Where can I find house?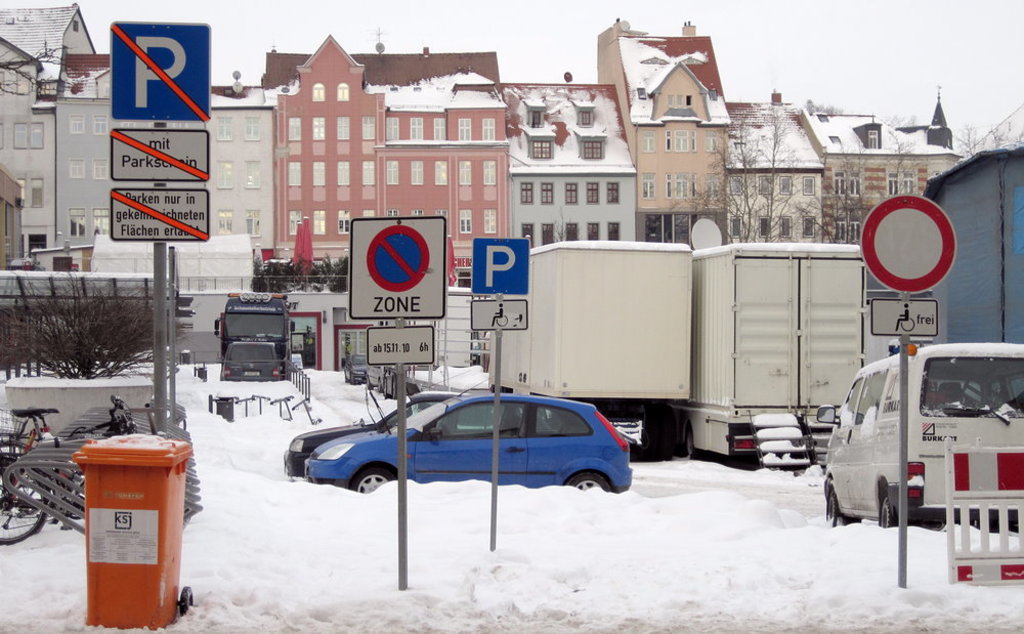
You can find it at [280,38,505,283].
